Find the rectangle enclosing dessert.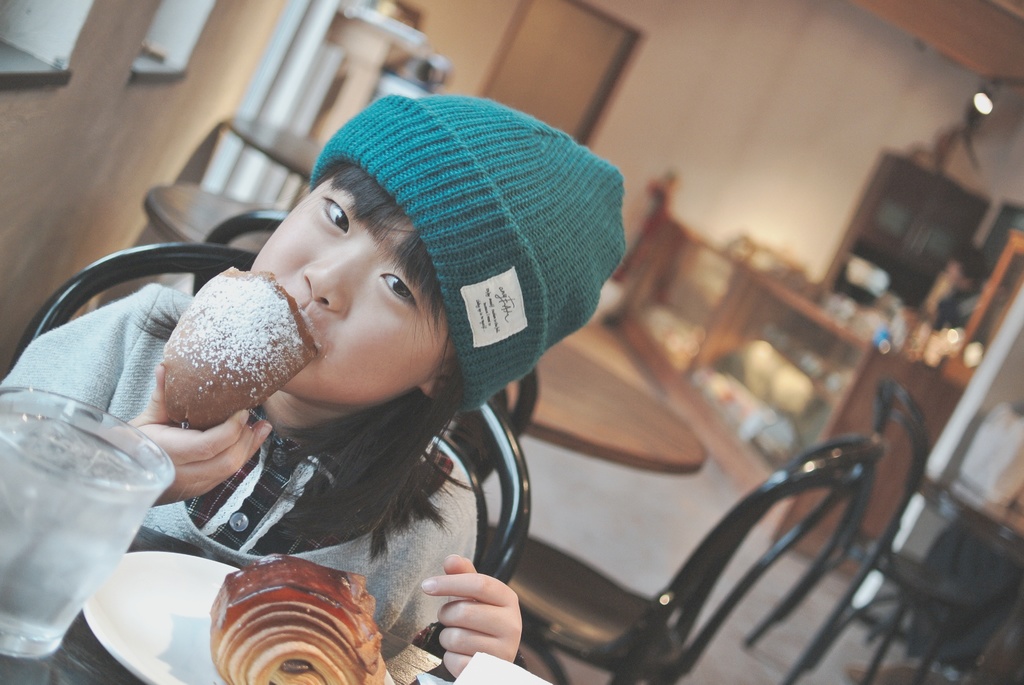
[x1=159, y1=260, x2=321, y2=430].
